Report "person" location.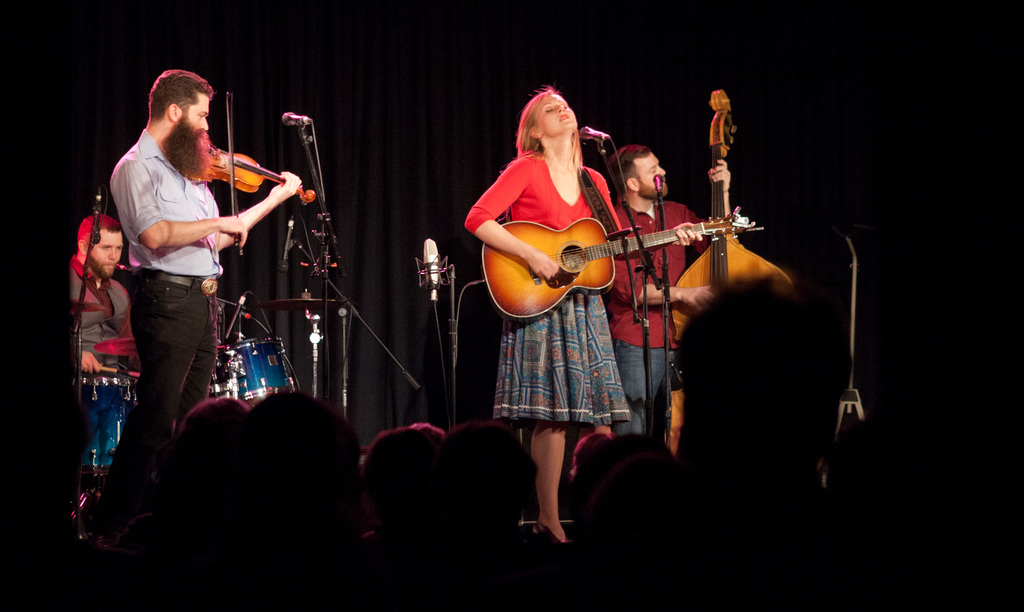
Report: {"left": 108, "top": 69, "right": 302, "bottom": 466}.
